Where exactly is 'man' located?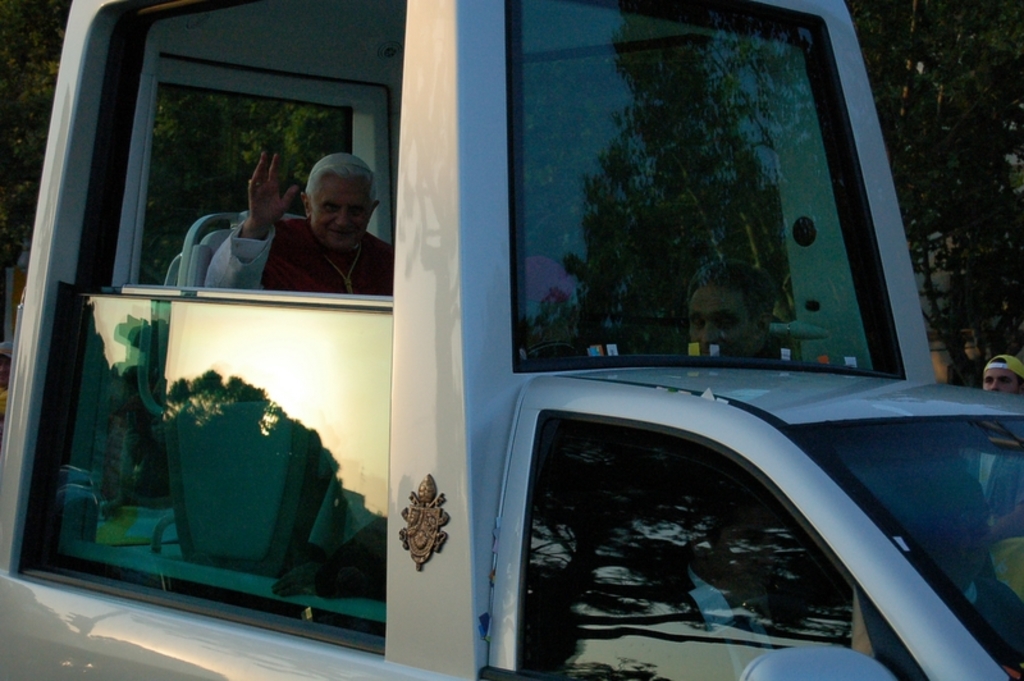
Its bounding box is left=621, top=494, right=813, bottom=680.
